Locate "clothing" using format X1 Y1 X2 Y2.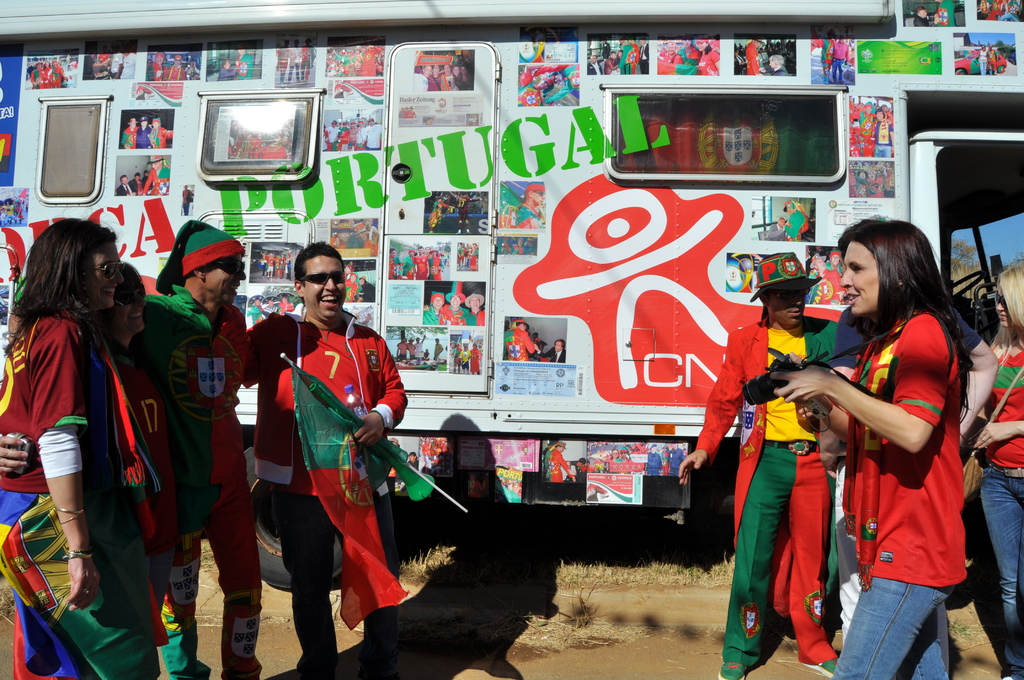
0 311 168 679.
